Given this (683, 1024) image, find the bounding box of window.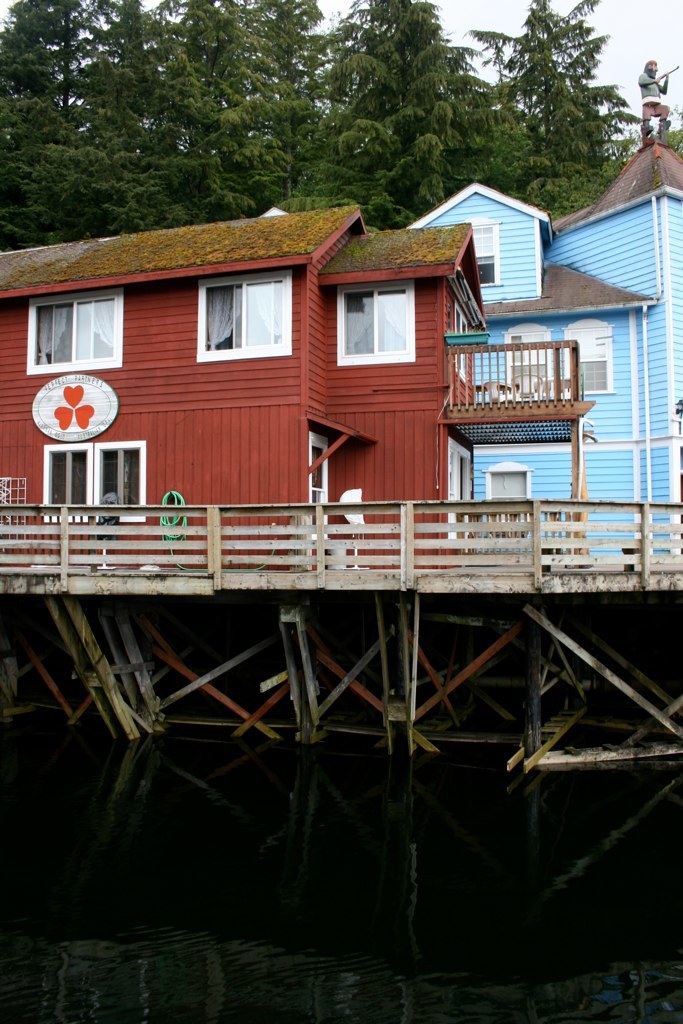
Rect(26, 287, 123, 375).
